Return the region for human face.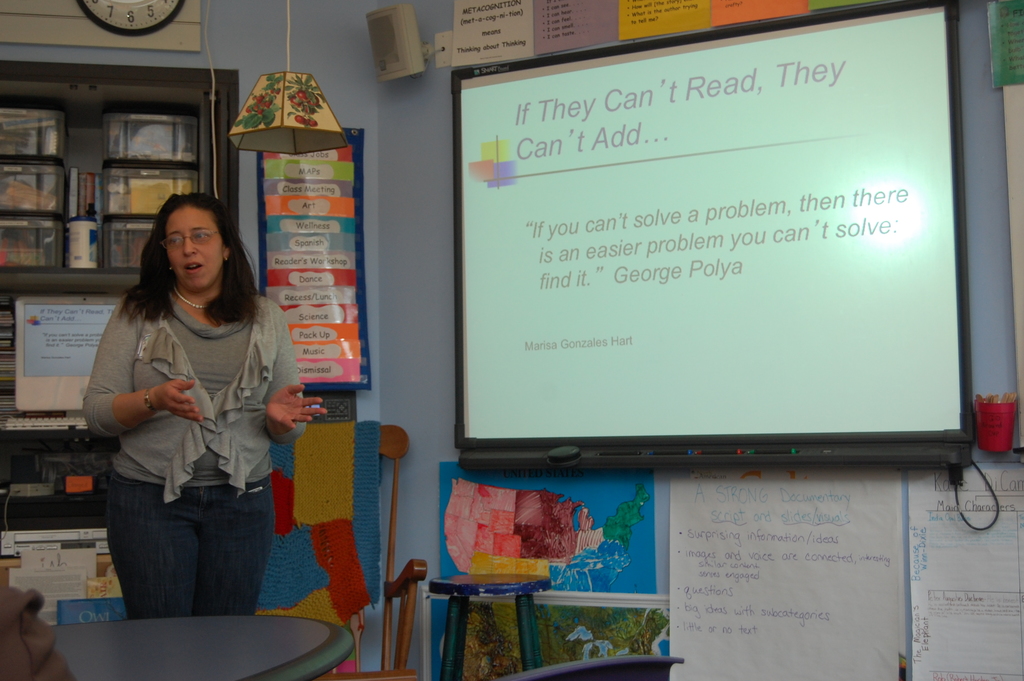
[x1=165, y1=208, x2=220, y2=290].
